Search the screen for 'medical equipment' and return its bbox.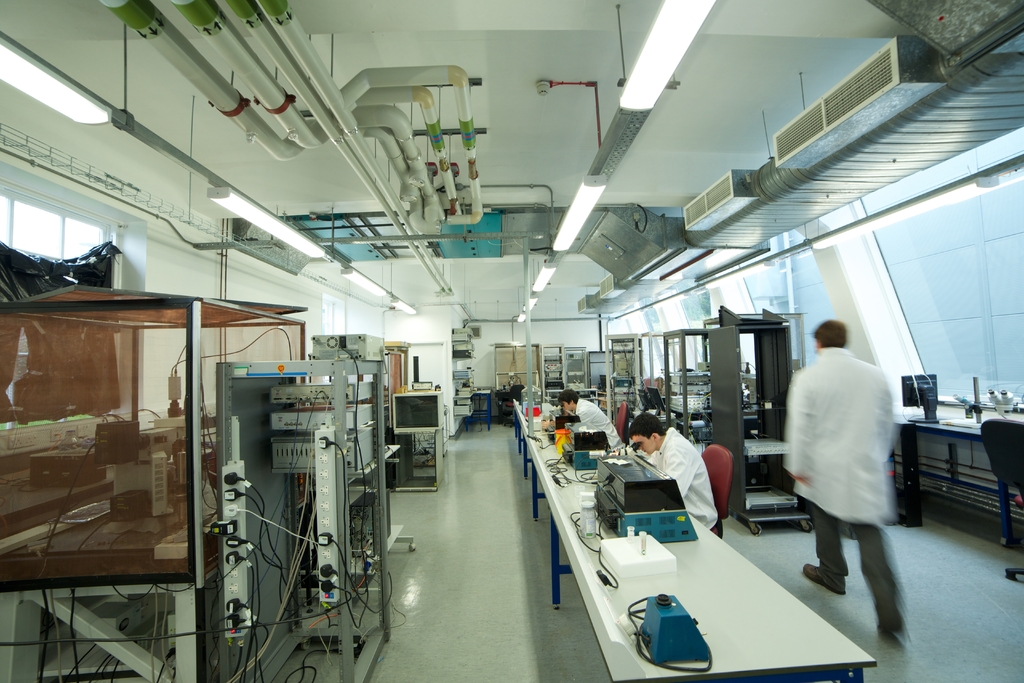
Found: {"left": 517, "top": 403, "right": 557, "bottom": 434}.
